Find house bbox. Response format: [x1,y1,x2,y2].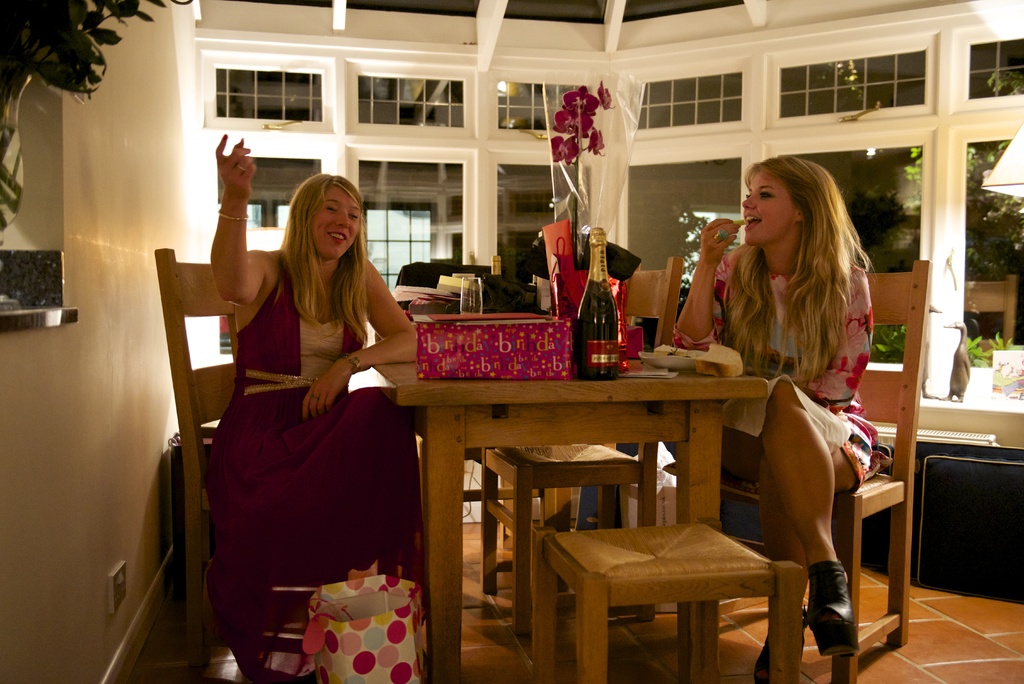
[28,29,1016,606].
